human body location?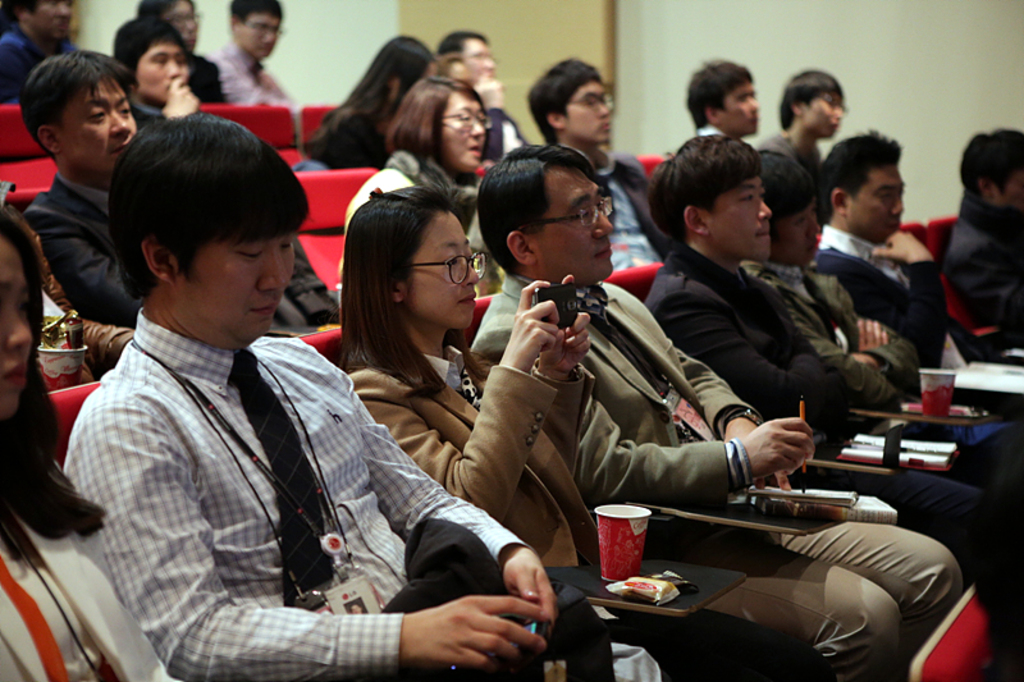
rect(343, 274, 968, 681)
